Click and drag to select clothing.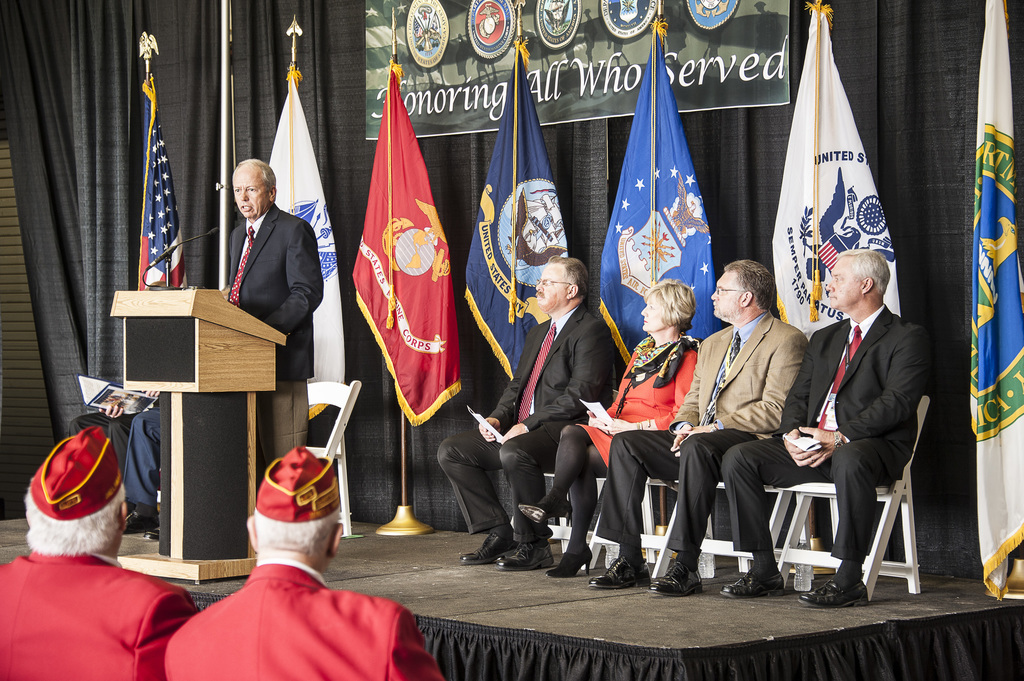
Selection: [left=224, top=203, right=321, bottom=469].
